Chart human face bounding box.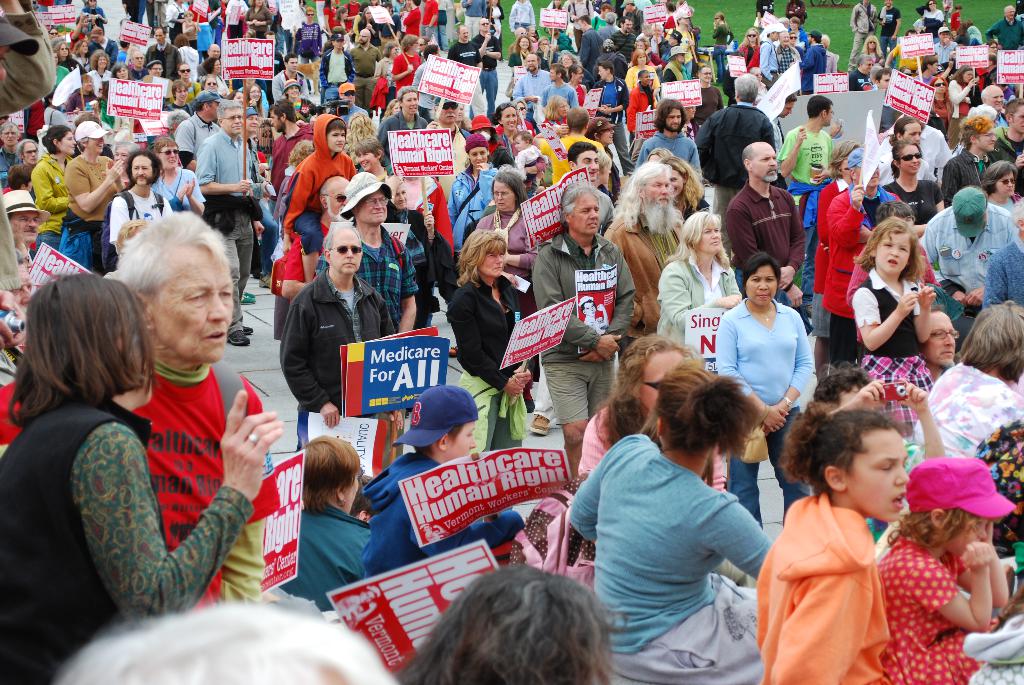
Charted: 903,145,922,175.
